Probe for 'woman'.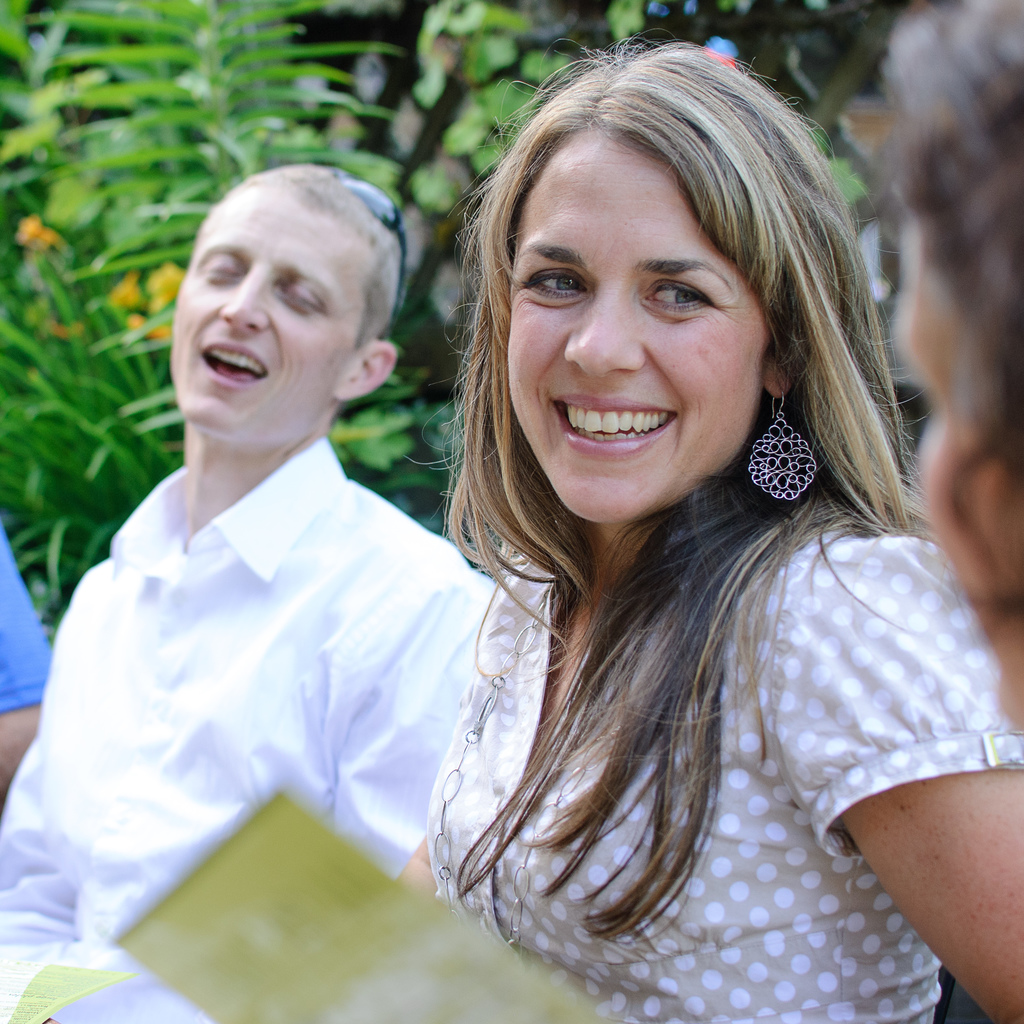
Probe result: 368:31:1023:1023.
